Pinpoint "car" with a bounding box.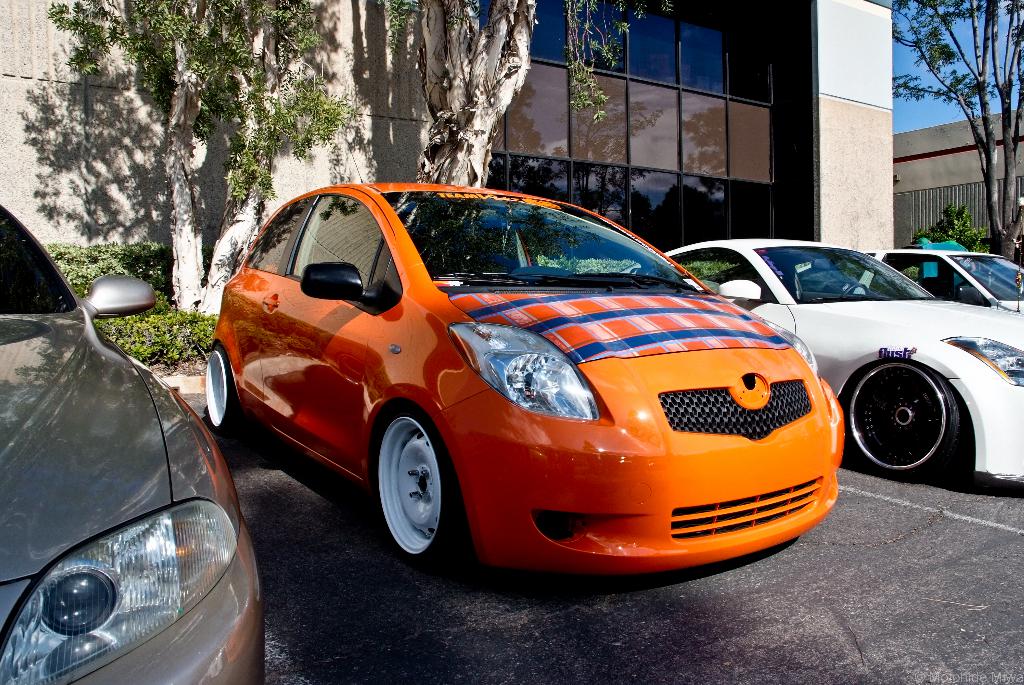
[624,238,1023,485].
